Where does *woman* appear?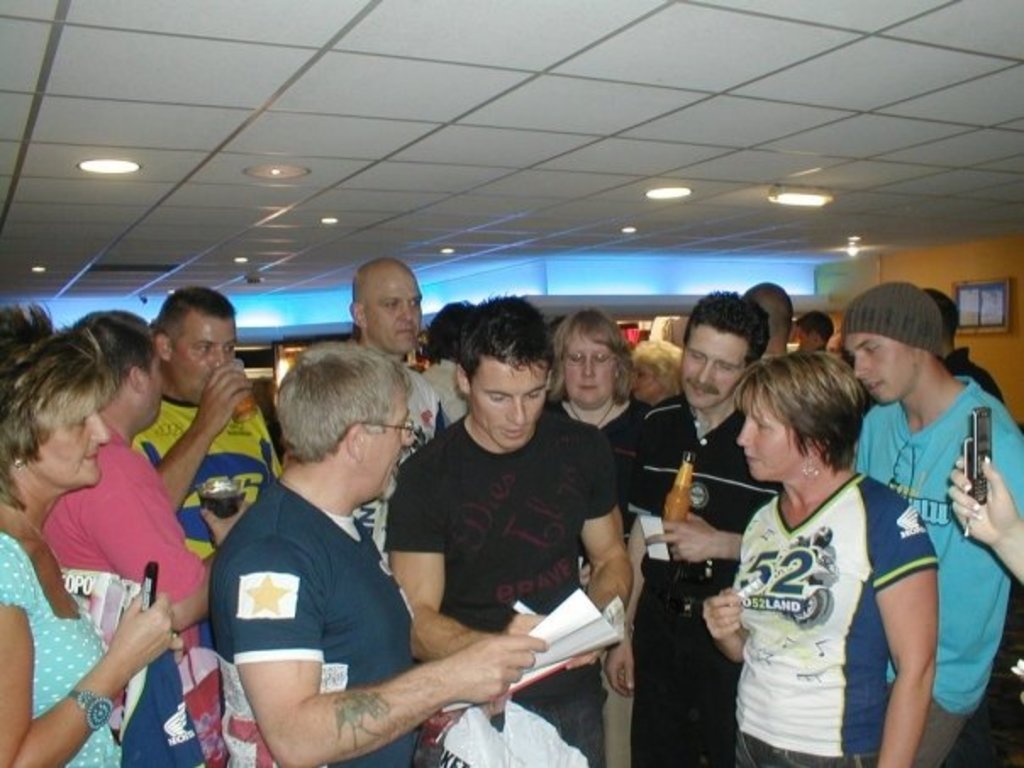
Appears at l=541, t=307, r=654, b=766.
